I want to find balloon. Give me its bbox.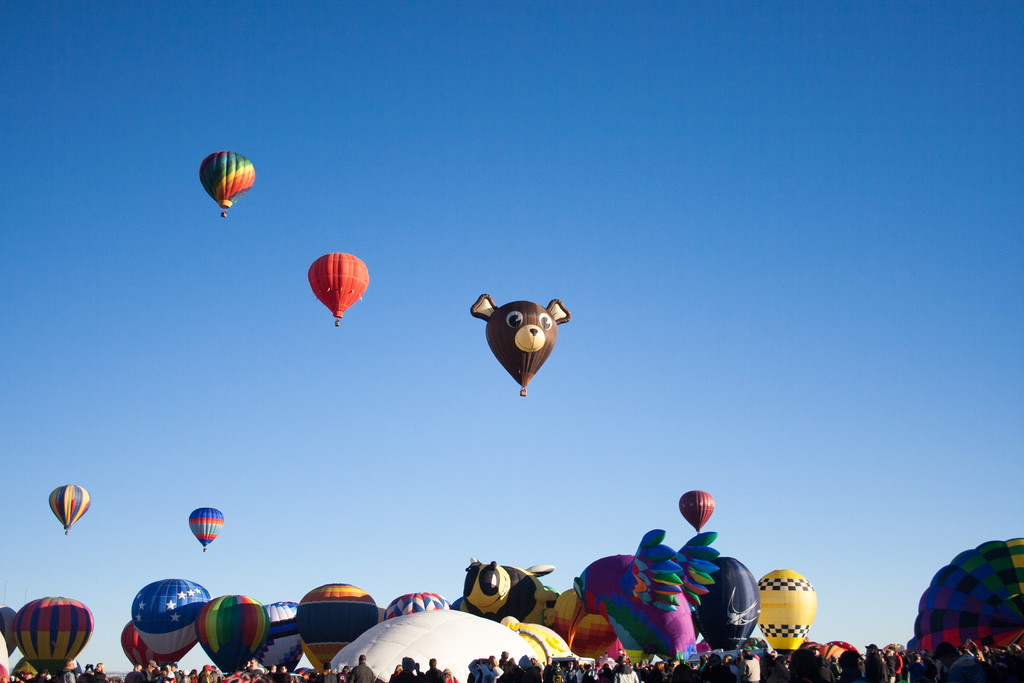
pyautogui.locateOnScreen(678, 490, 716, 534).
